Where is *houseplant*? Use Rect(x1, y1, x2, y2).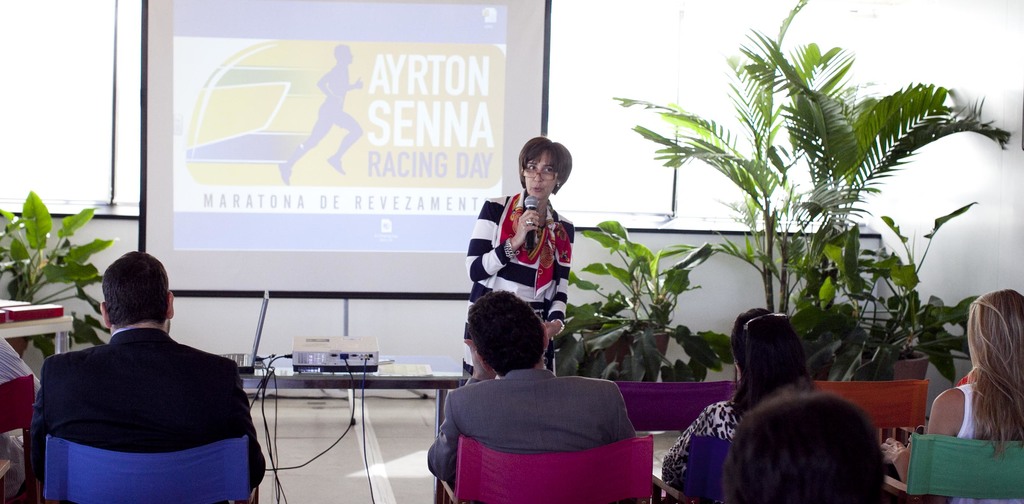
Rect(0, 192, 125, 372).
